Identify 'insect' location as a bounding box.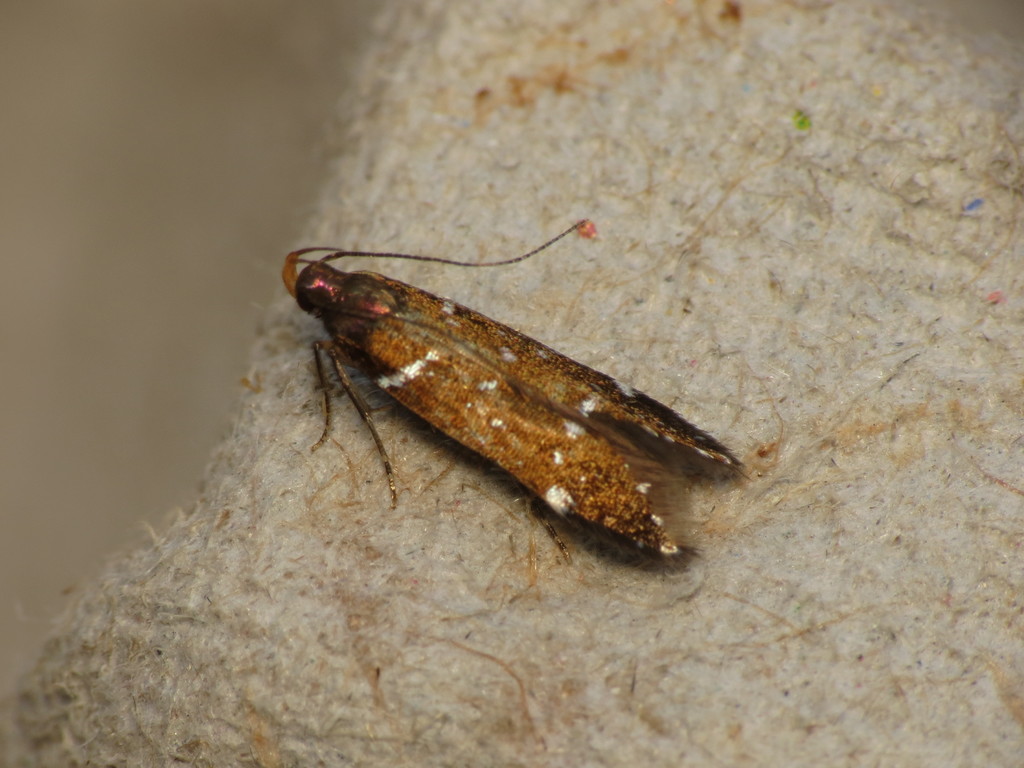
279 220 744 568.
